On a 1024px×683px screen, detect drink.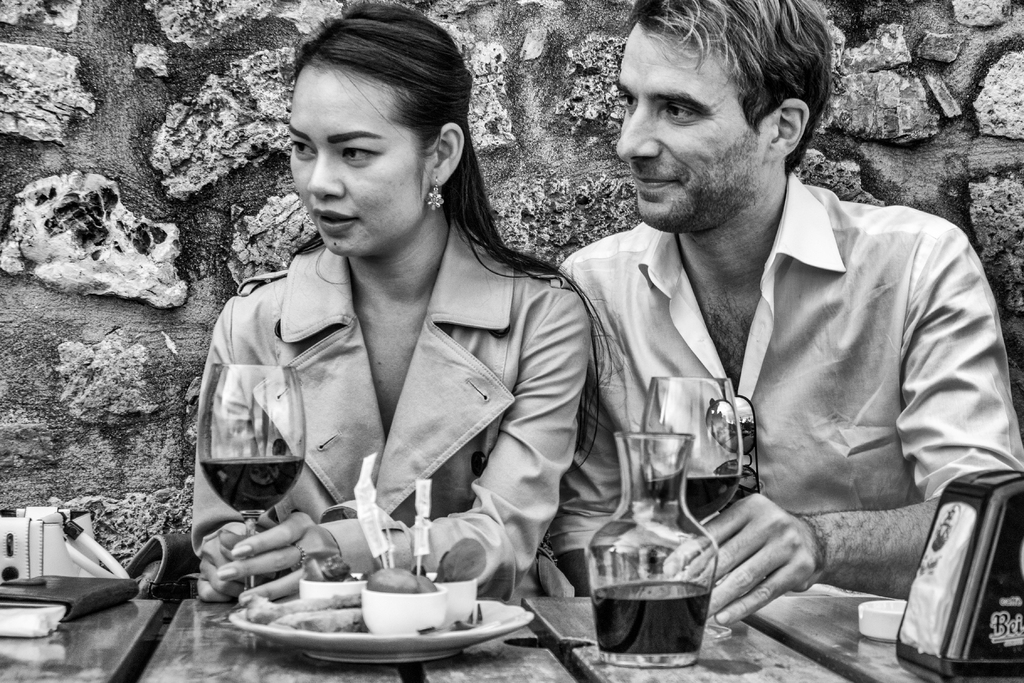
box(198, 464, 298, 509).
